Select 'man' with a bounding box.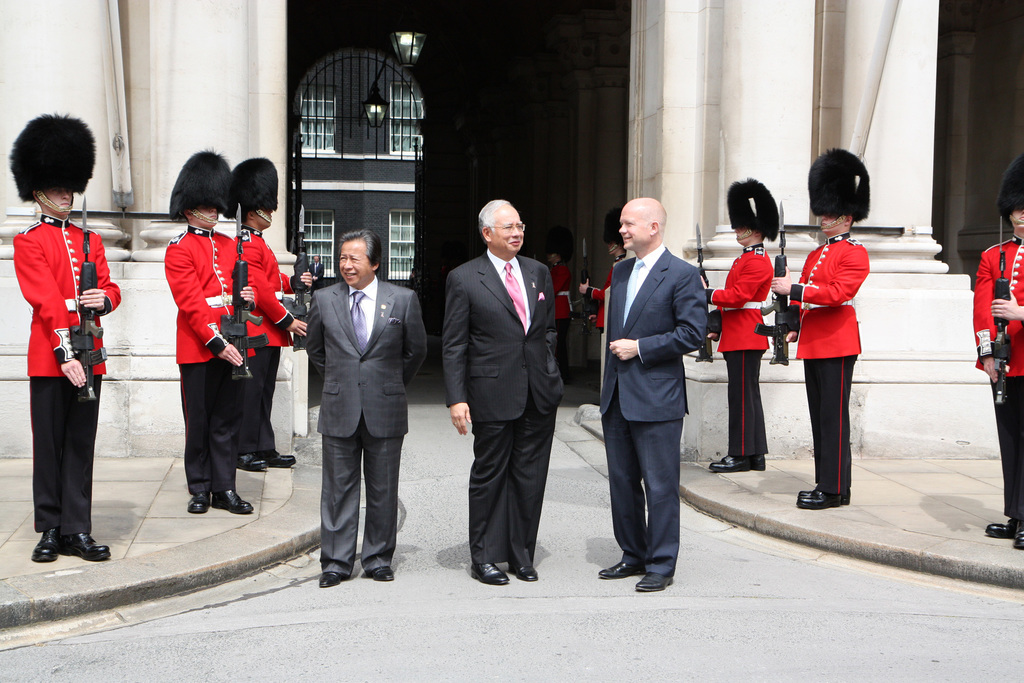
(760,142,872,509).
